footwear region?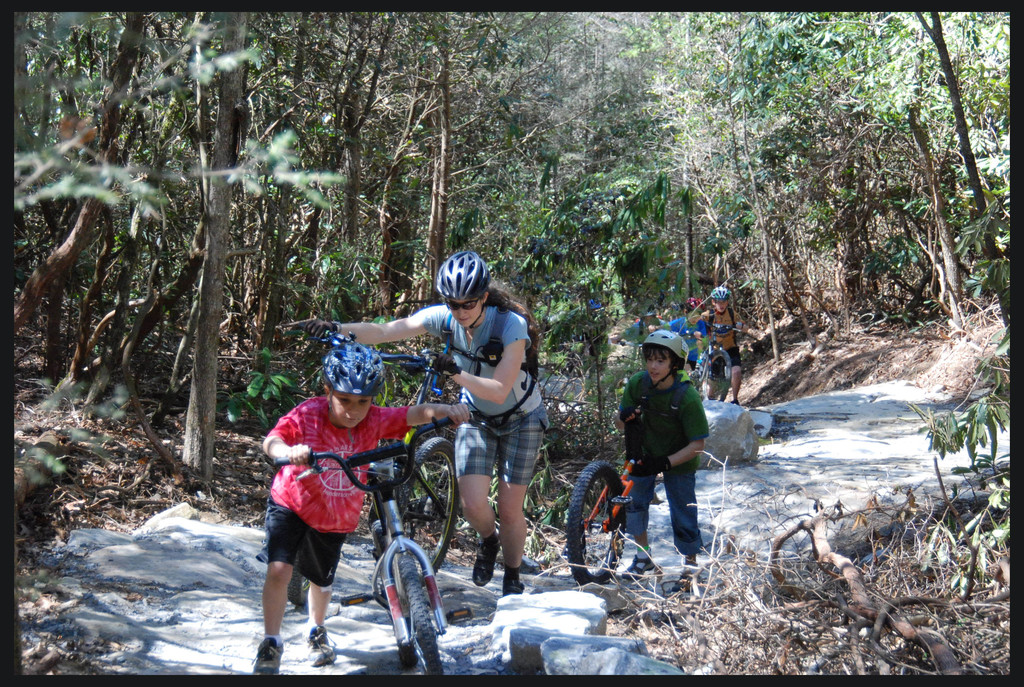
[500, 573, 527, 596]
